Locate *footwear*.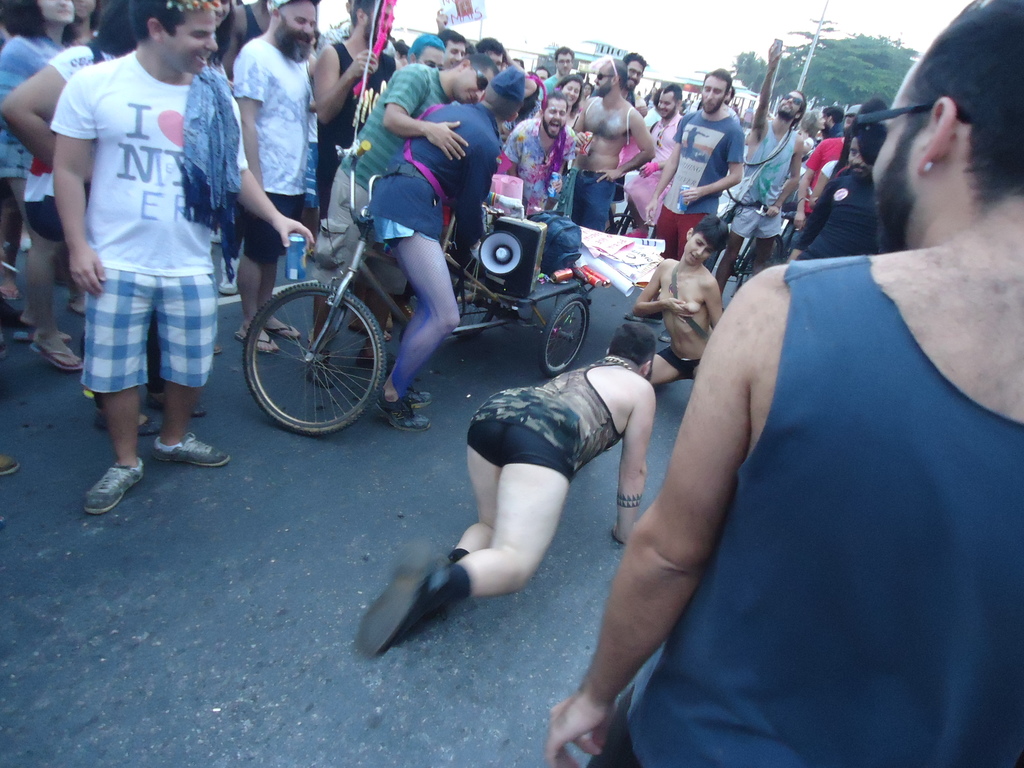
Bounding box: region(232, 327, 287, 358).
